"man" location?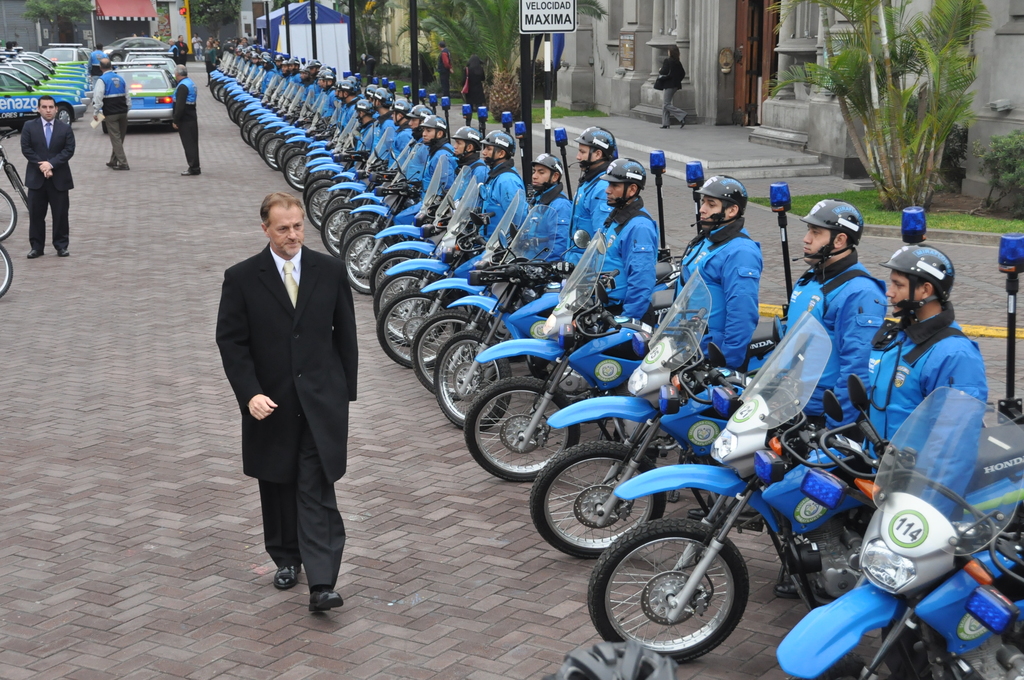
{"x1": 485, "y1": 153, "x2": 576, "y2": 248}
